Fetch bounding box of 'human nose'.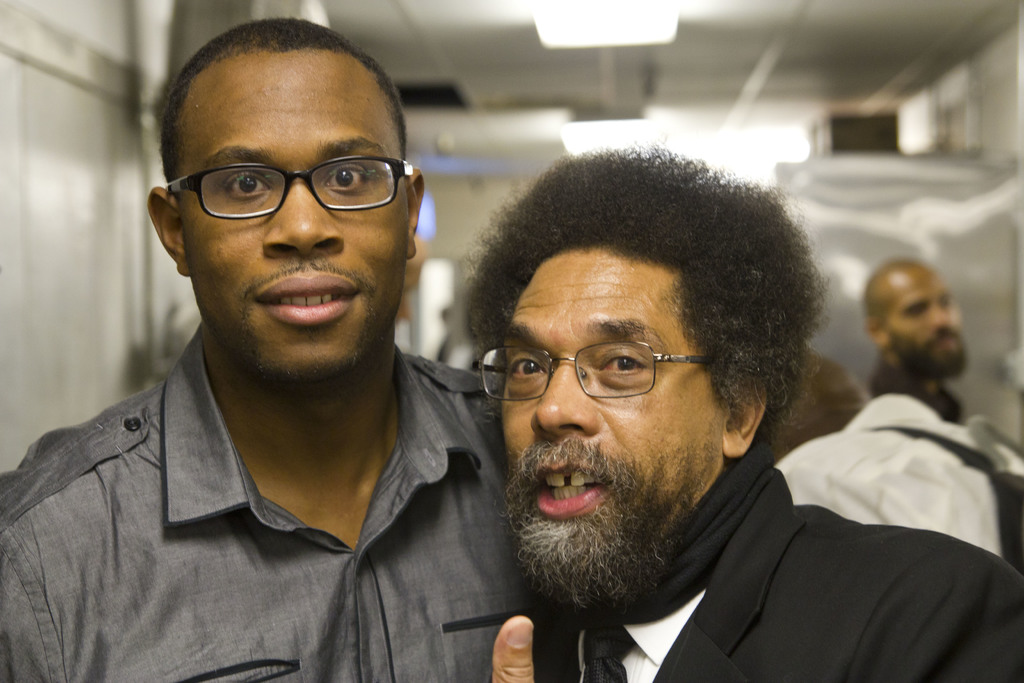
Bbox: <region>259, 157, 350, 257</region>.
